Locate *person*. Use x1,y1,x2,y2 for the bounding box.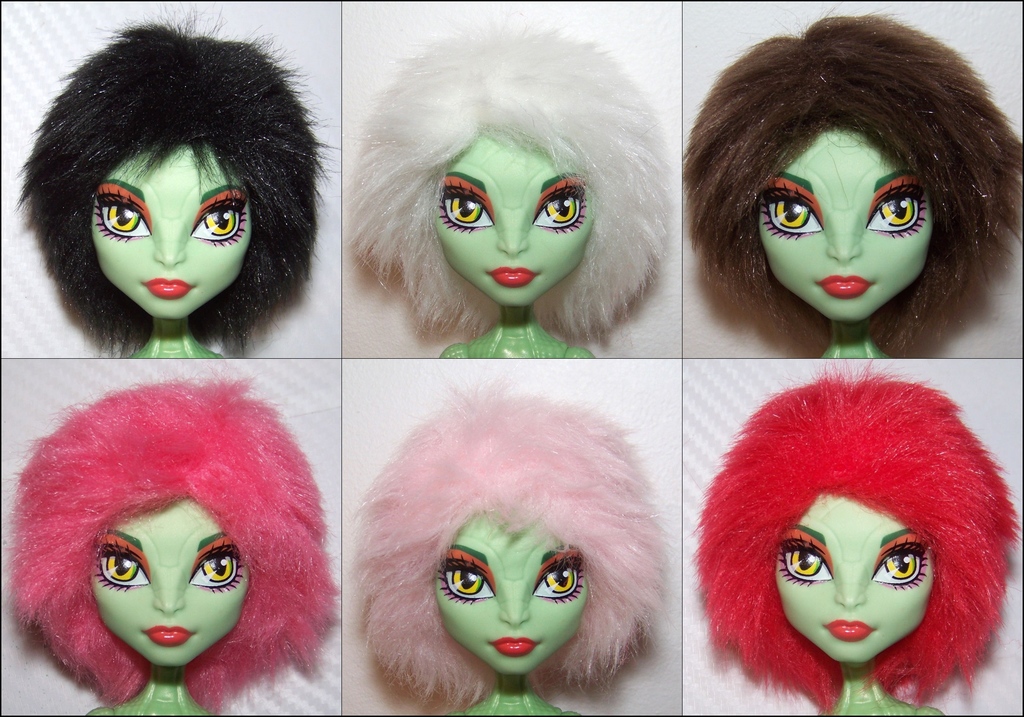
683,11,1023,357.
